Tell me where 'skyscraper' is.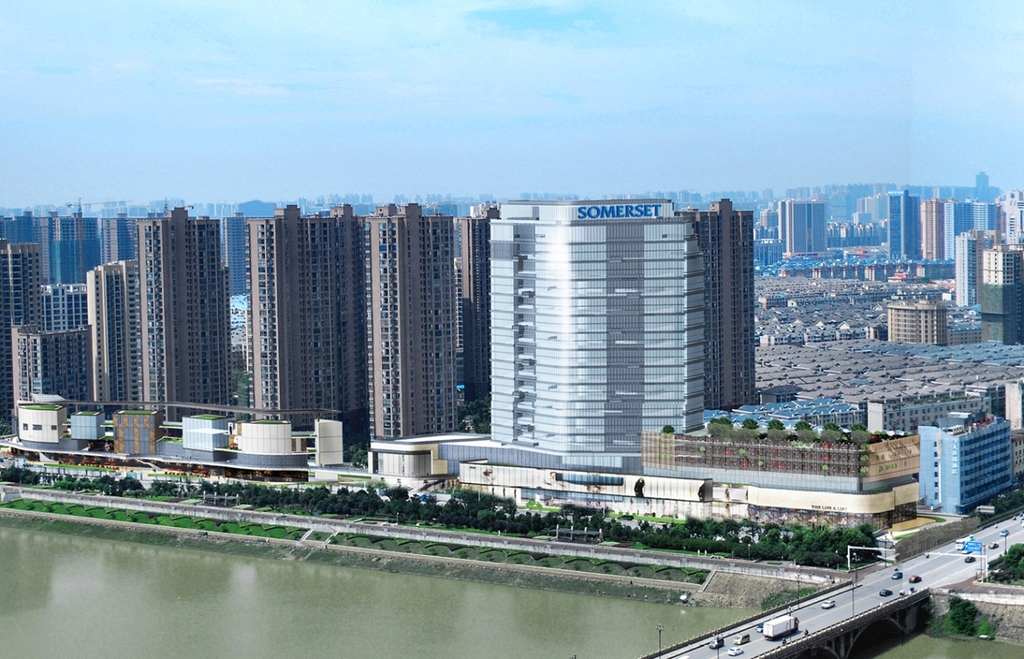
'skyscraper' is at x1=135 y1=203 x2=235 y2=418.
